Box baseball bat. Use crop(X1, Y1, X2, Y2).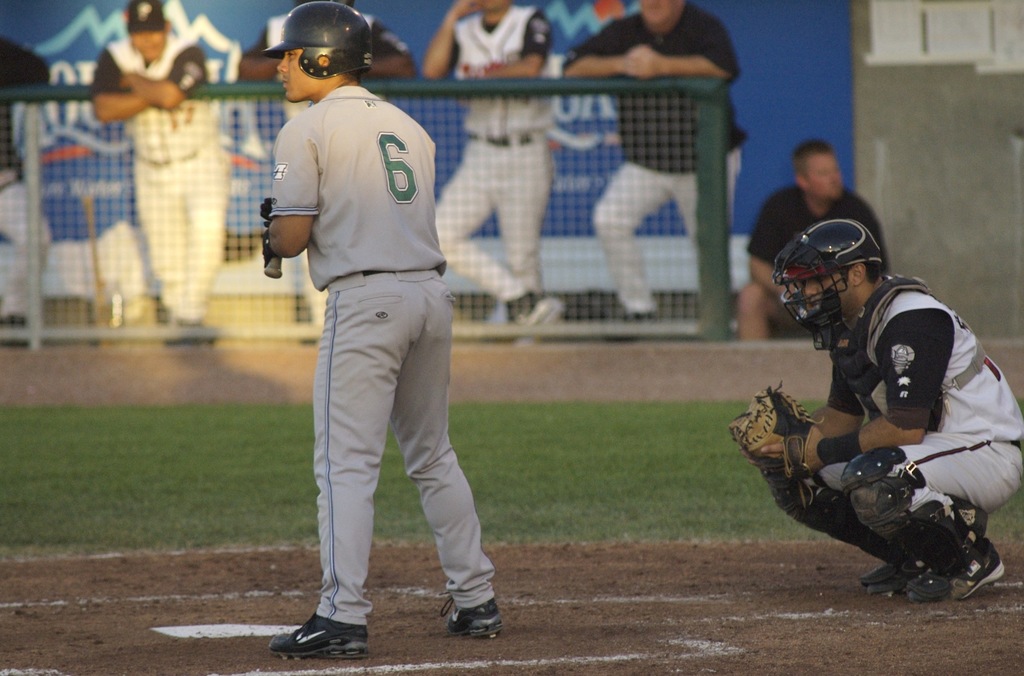
crop(257, 252, 285, 280).
